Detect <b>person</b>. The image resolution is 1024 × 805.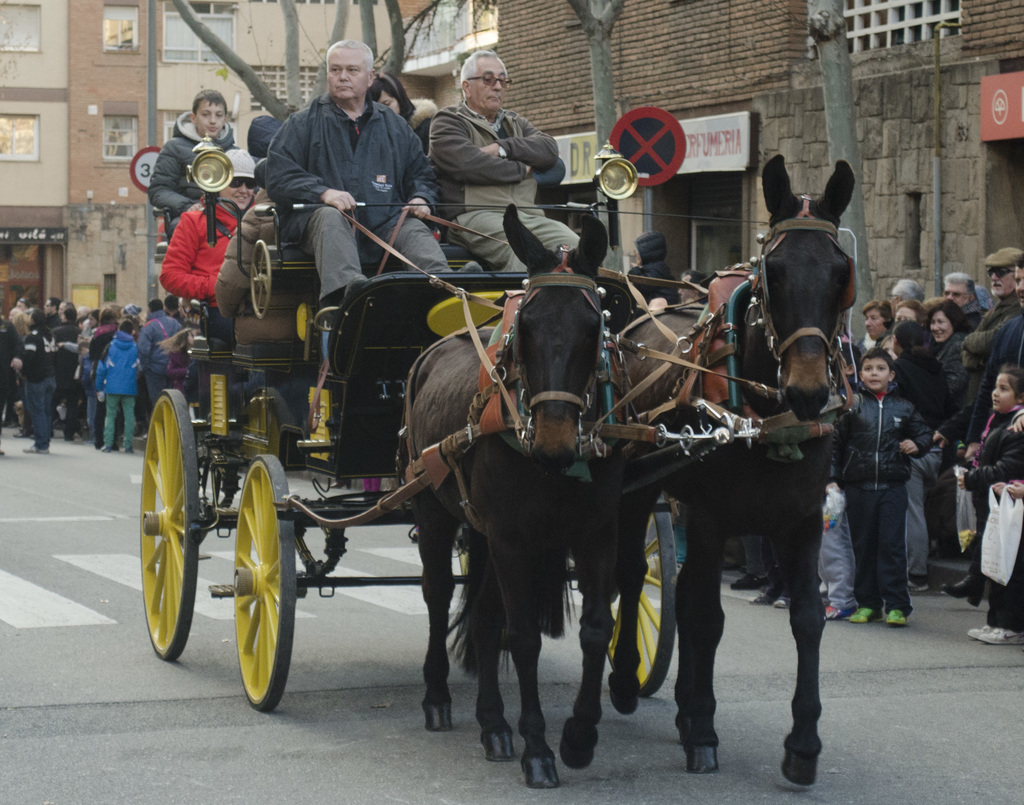
select_region(360, 64, 423, 160).
